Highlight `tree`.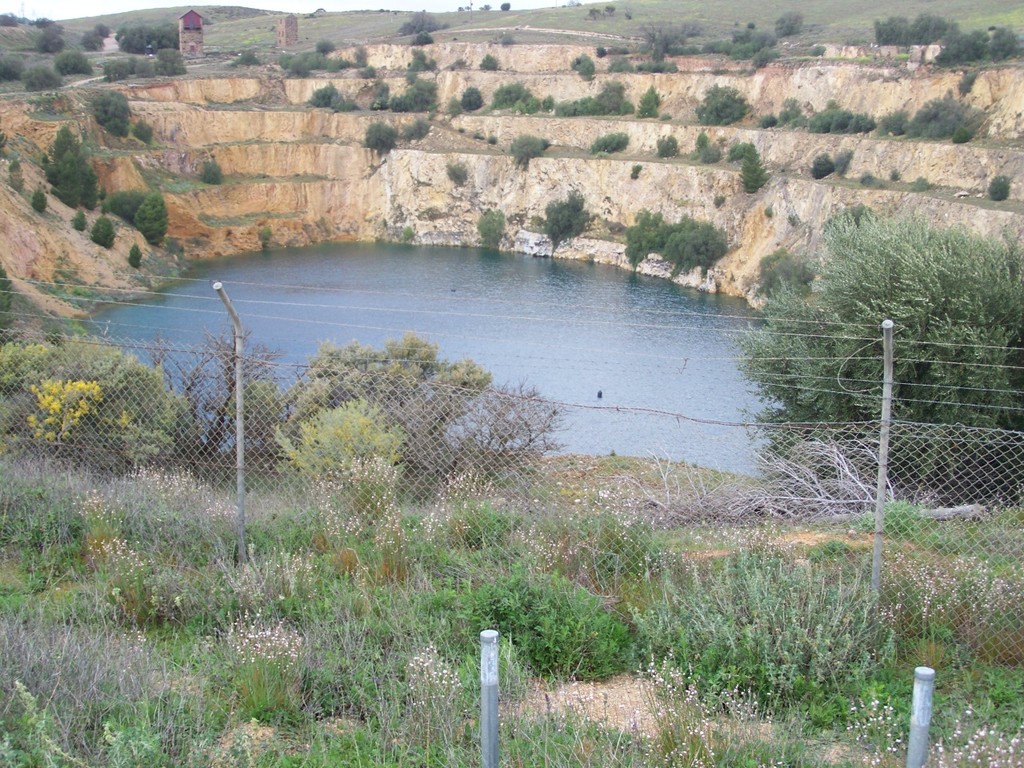
Highlighted region: [left=40, top=131, right=95, bottom=212].
